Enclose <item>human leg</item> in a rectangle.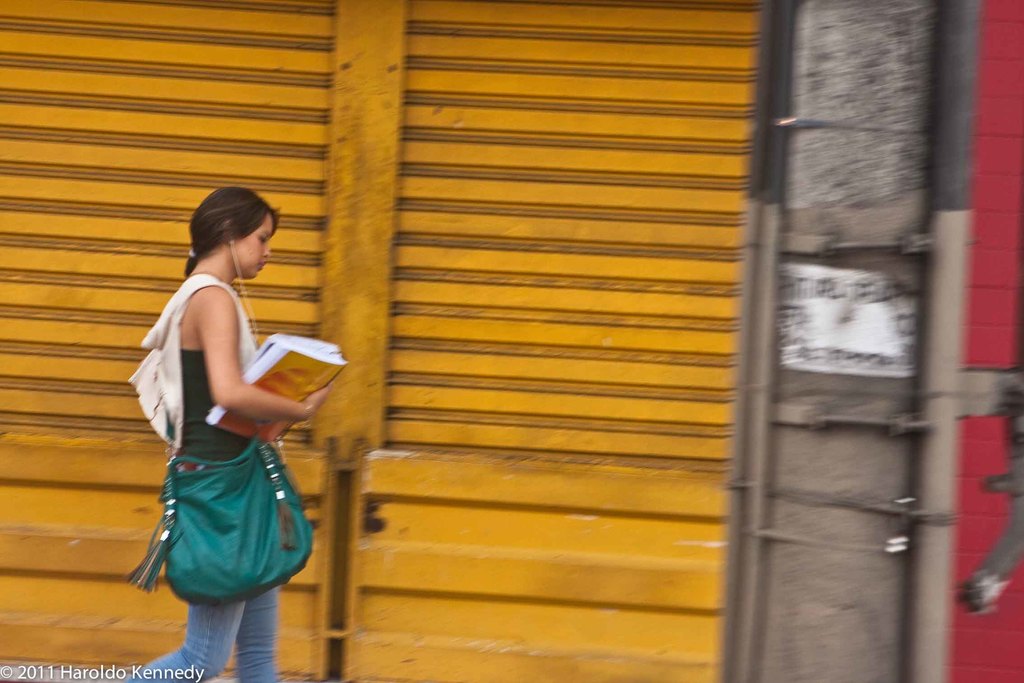
[232,590,271,682].
